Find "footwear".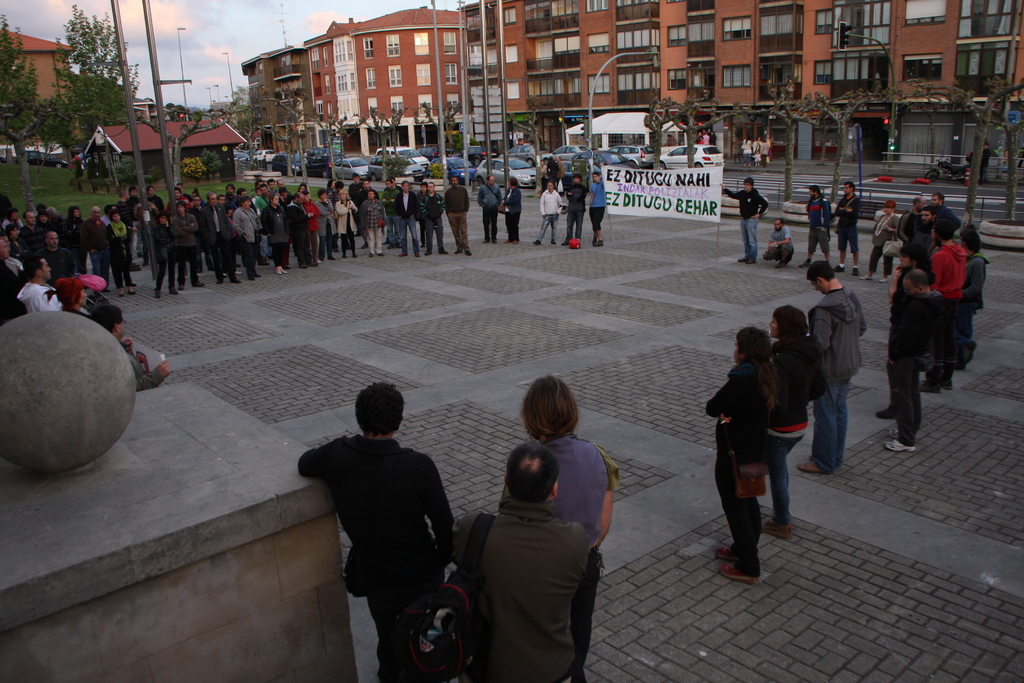
[955, 363, 965, 373].
